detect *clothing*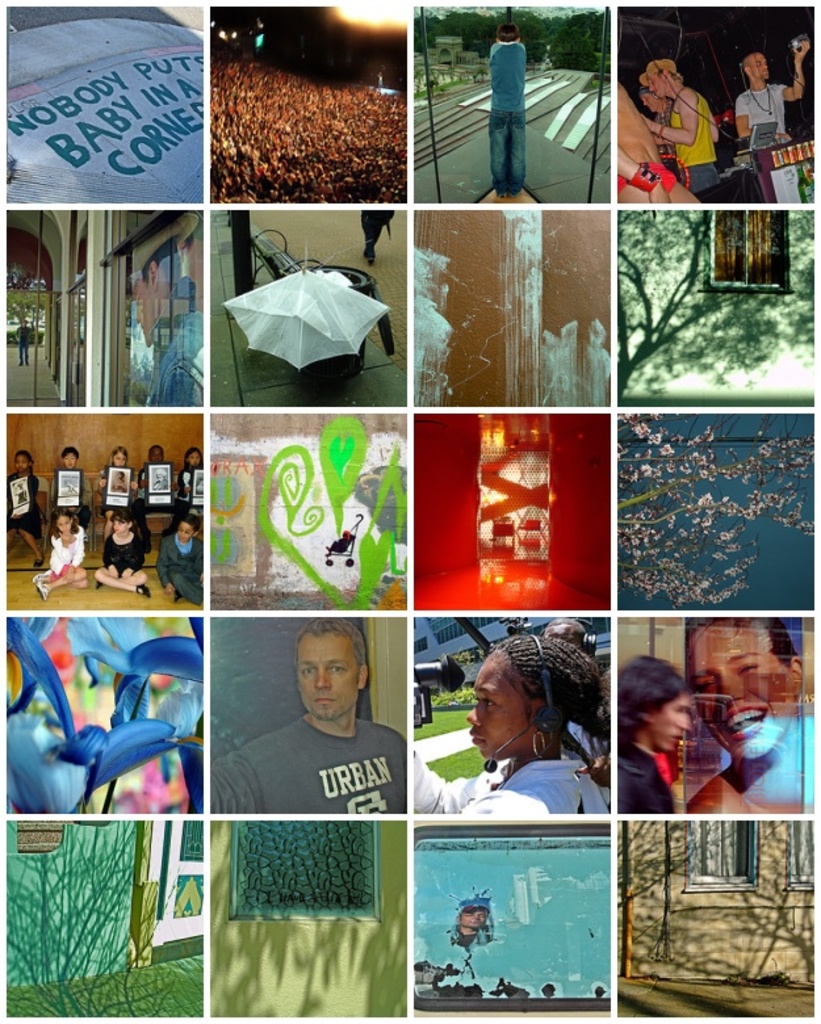
50:526:88:570
